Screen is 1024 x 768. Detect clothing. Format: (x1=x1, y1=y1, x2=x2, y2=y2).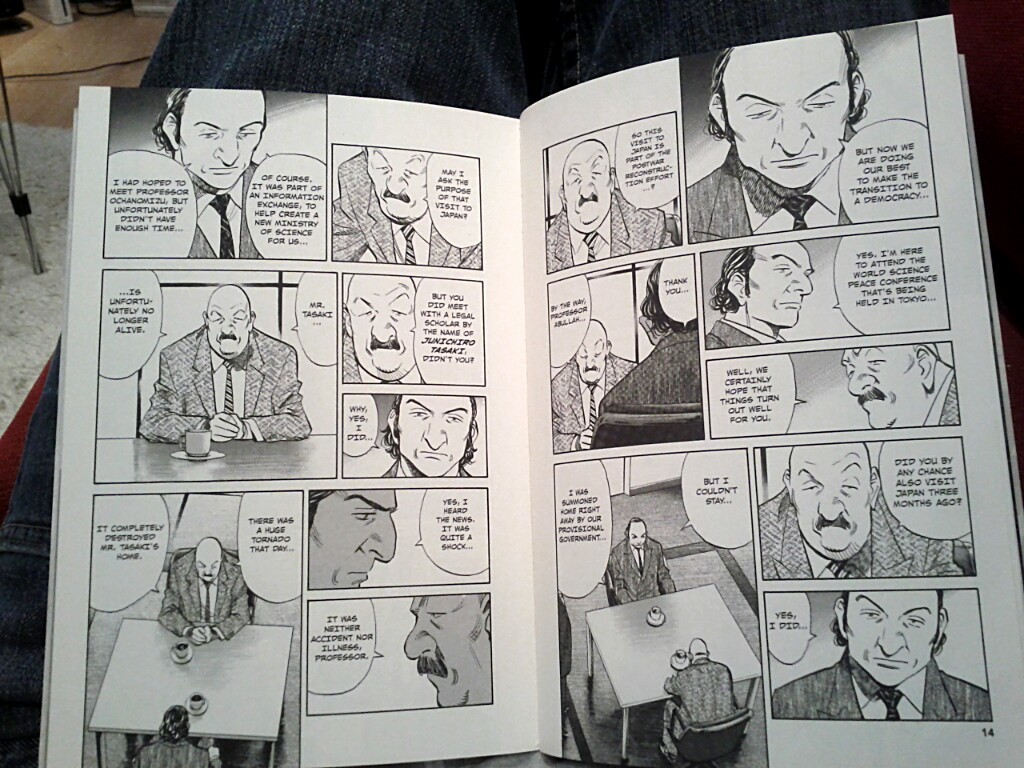
(x1=930, y1=369, x2=964, y2=423).
